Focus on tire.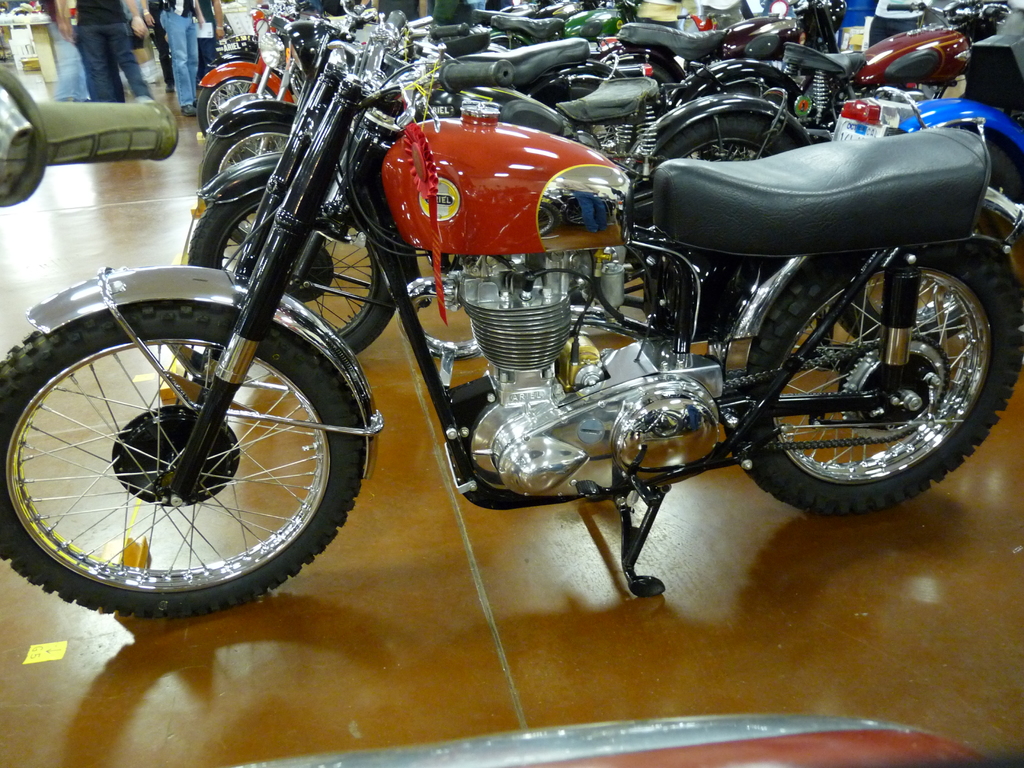
Focused at rect(653, 113, 800, 163).
